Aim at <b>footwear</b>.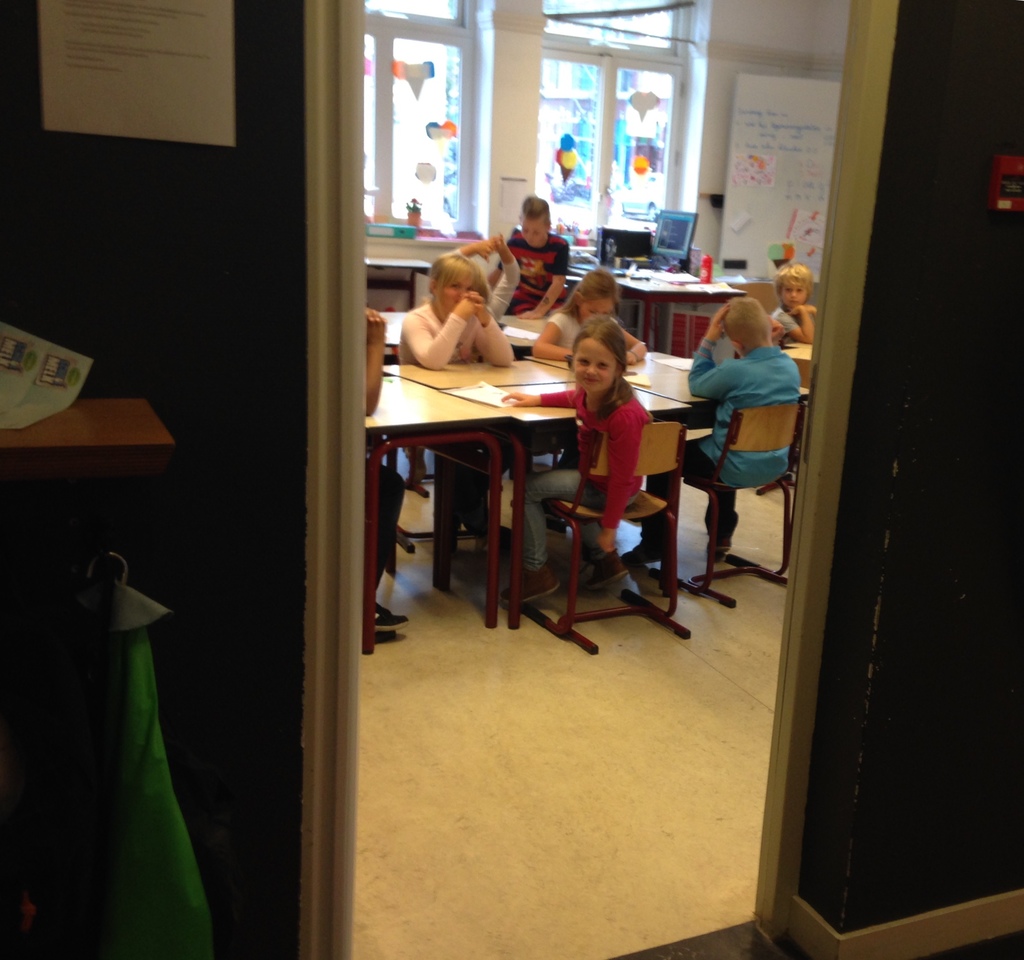
Aimed at (left=500, top=566, right=559, bottom=606).
